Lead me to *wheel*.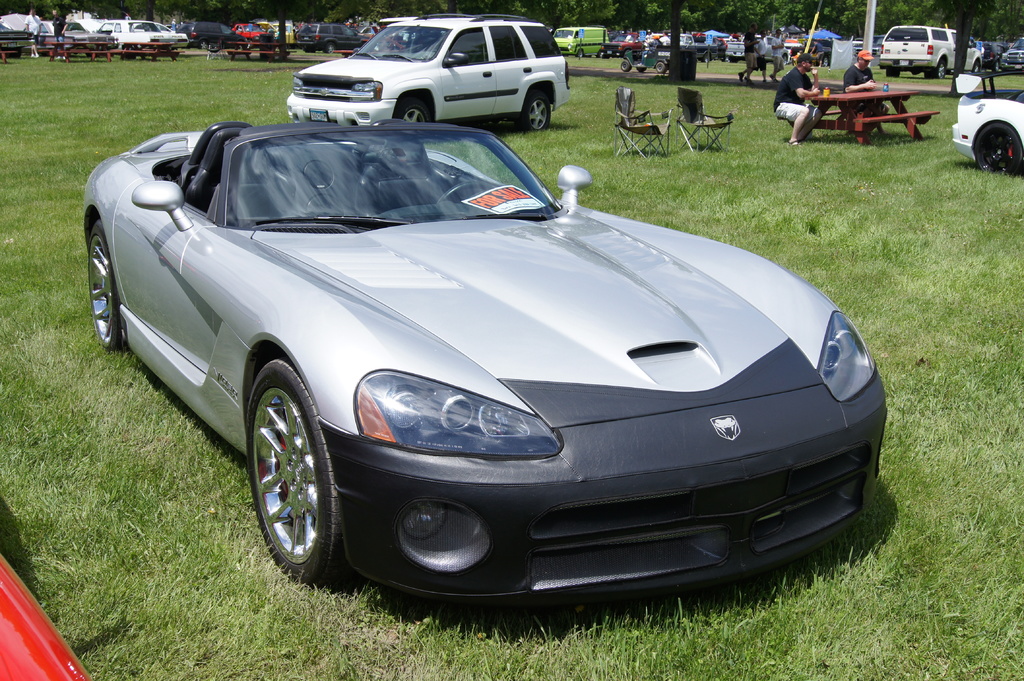
Lead to <region>395, 105, 425, 135</region>.
